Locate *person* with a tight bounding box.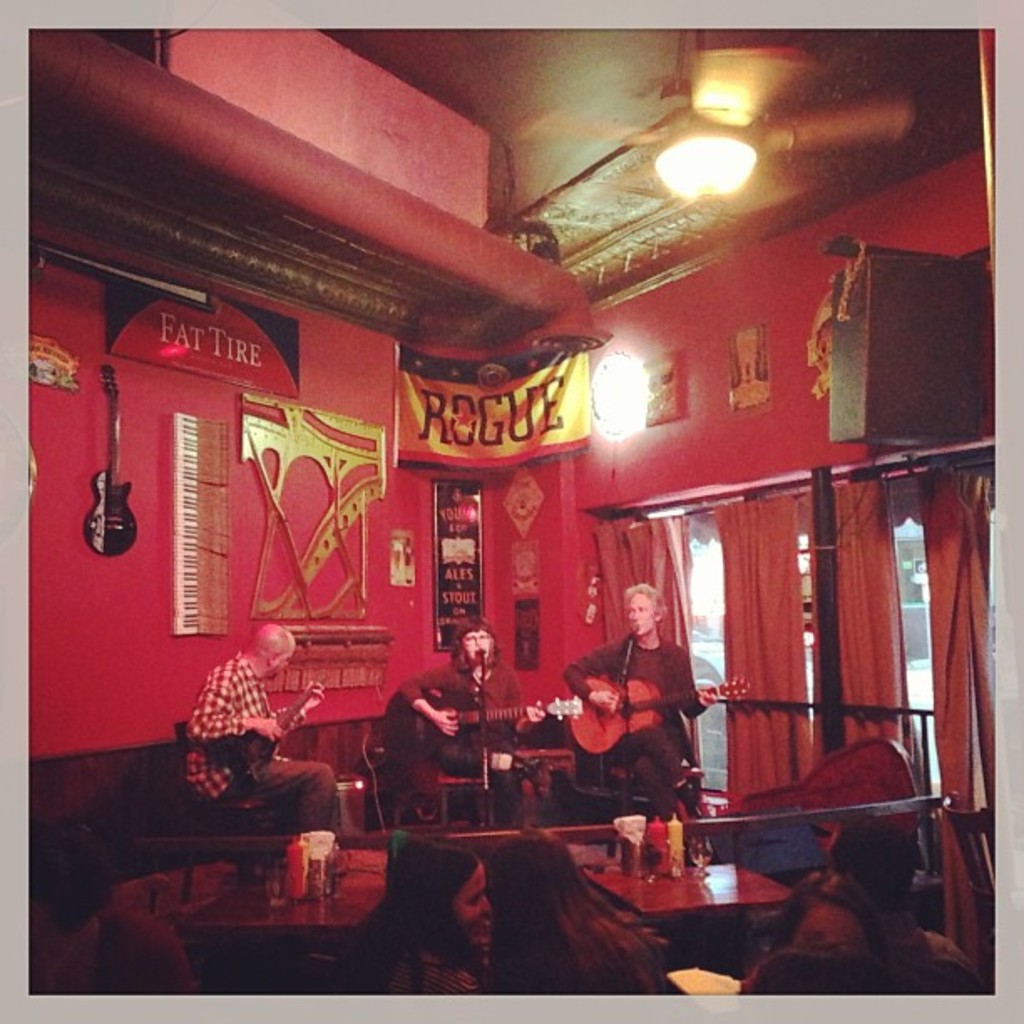
box=[400, 619, 542, 818].
